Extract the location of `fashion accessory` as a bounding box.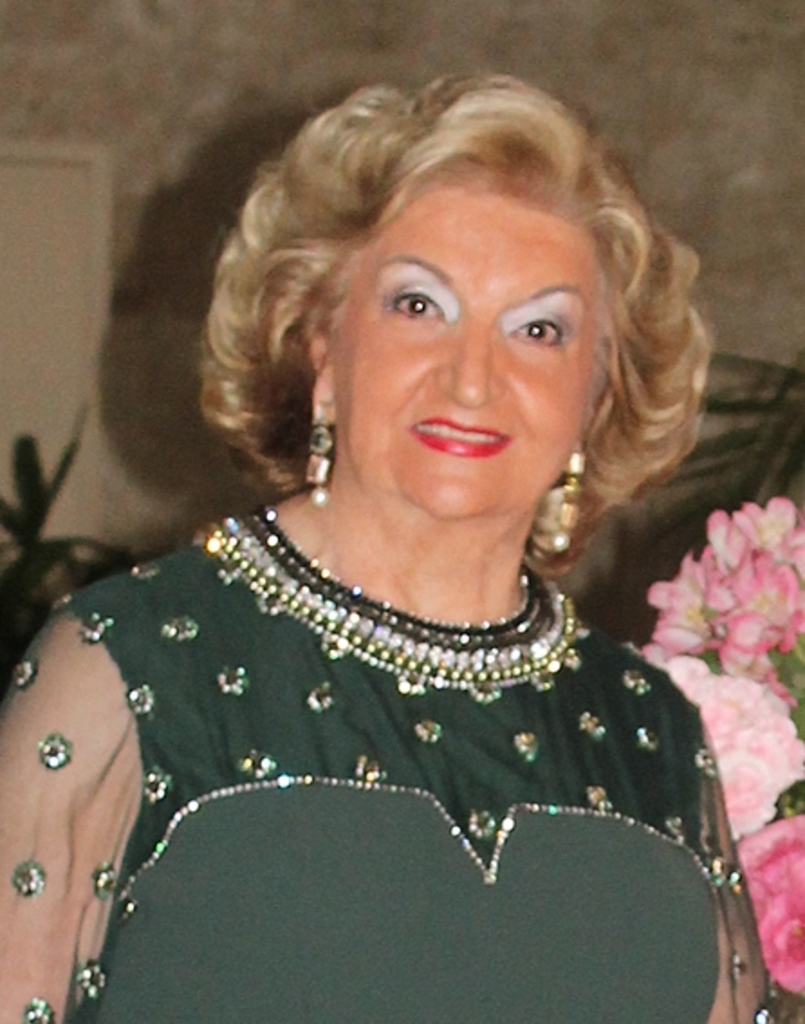
<box>305,401,336,511</box>.
